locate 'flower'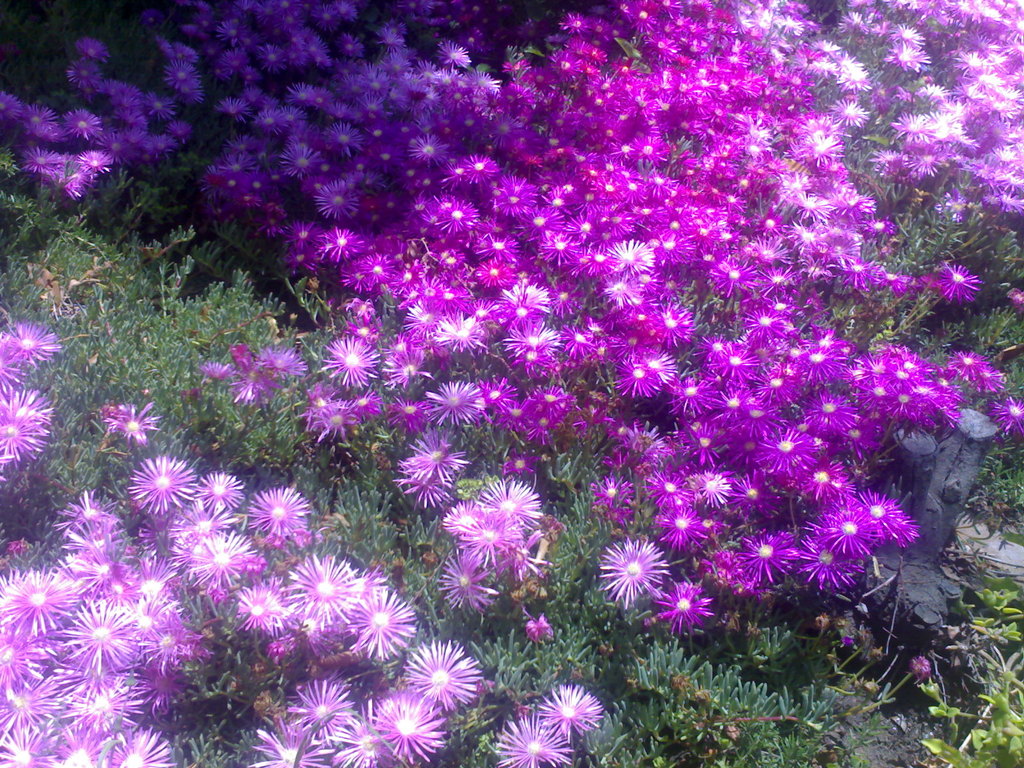
l=201, t=461, r=243, b=516
